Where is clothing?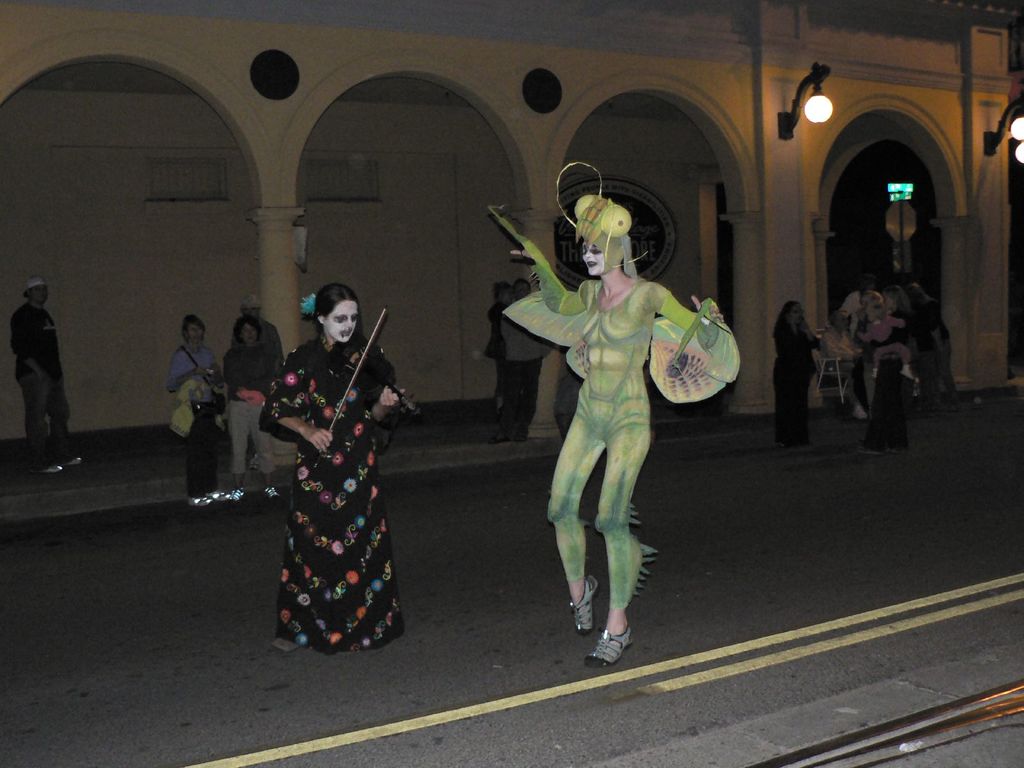
bbox=(501, 319, 550, 442).
